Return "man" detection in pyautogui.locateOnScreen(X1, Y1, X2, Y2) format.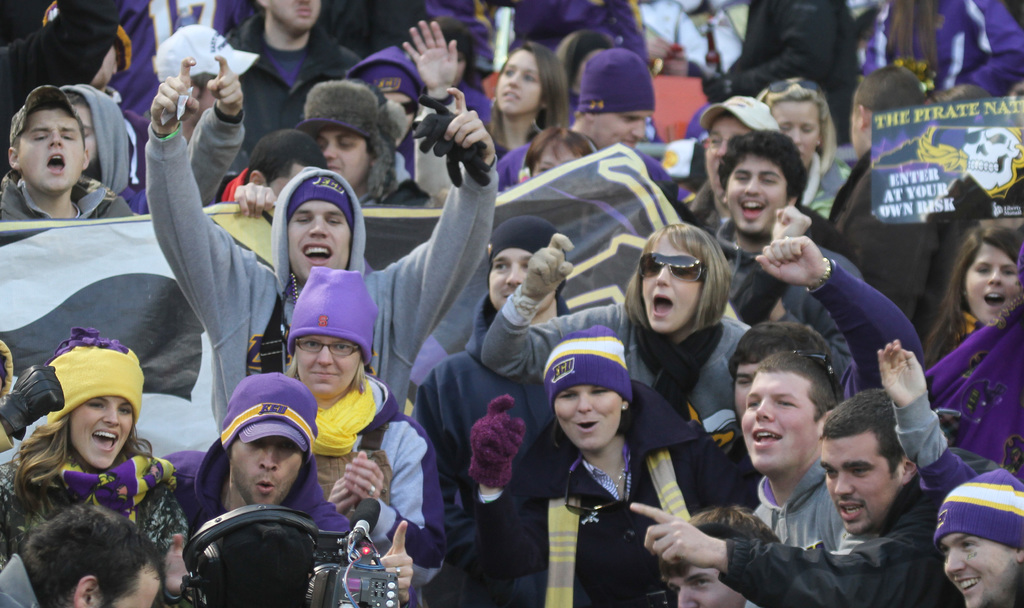
pyautogui.locateOnScreen(145, 54, 502, 434).
